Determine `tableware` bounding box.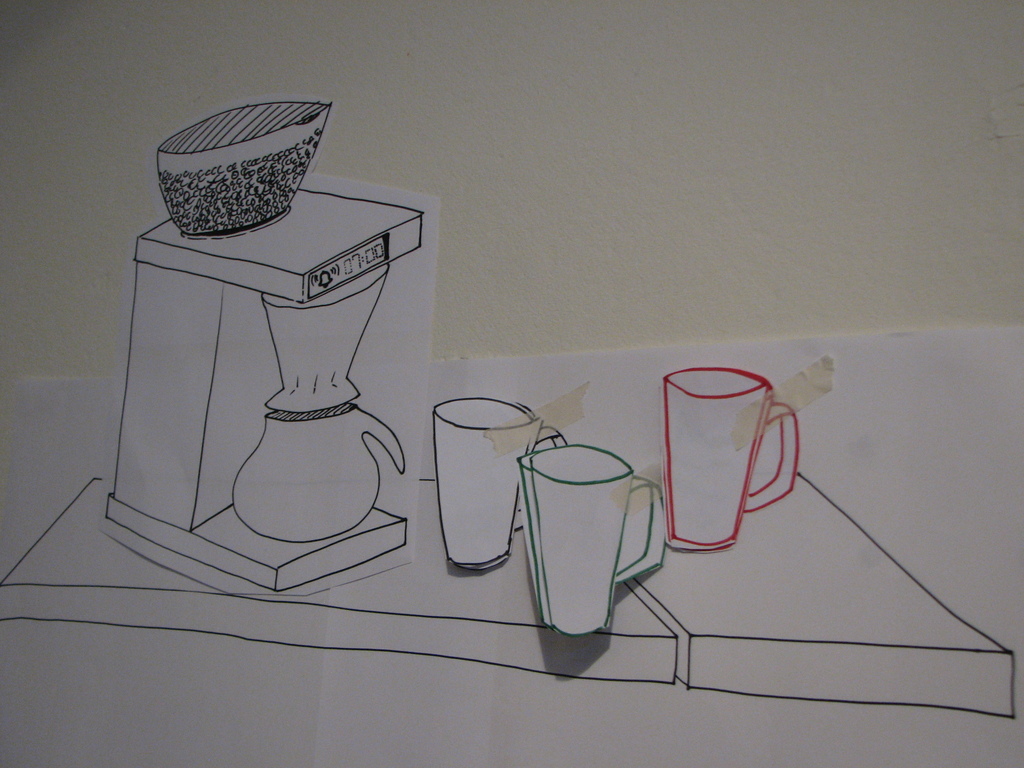
Determined: [x1=661, y1=362, x2=805, y2=550].
